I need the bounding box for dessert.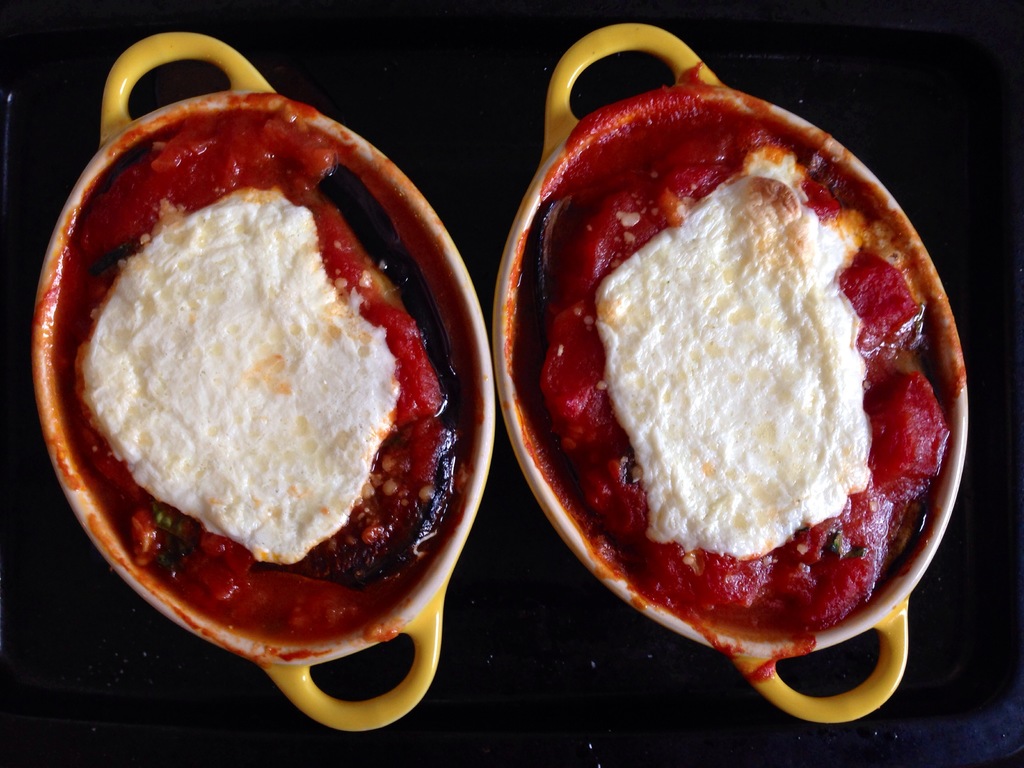
Here it is: <region>525, 61, 945, 647</region>.
